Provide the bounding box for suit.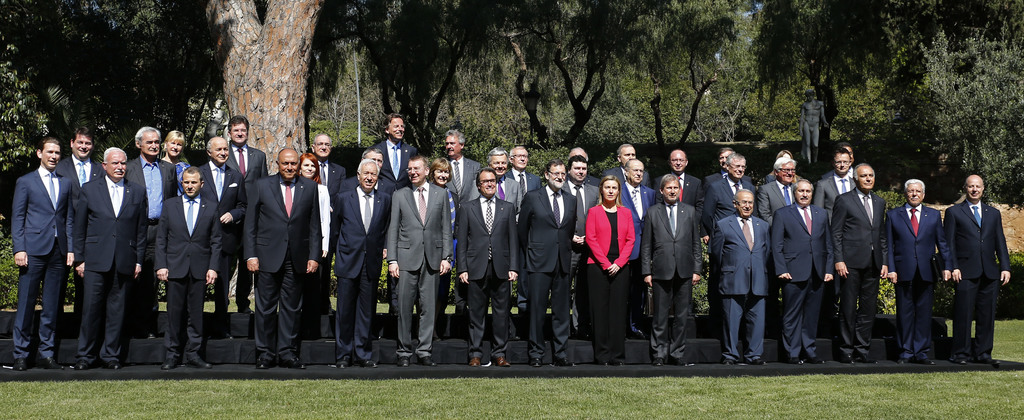
(588, 197, 636, 357).
